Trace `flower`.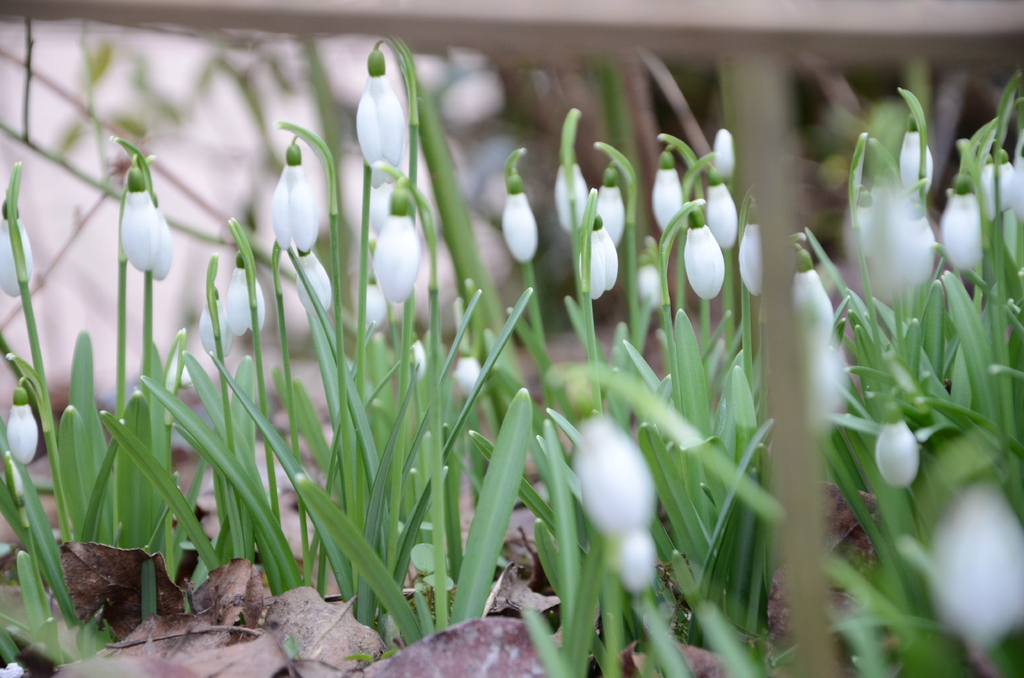
Traced to (149, 191, 174, 280).
